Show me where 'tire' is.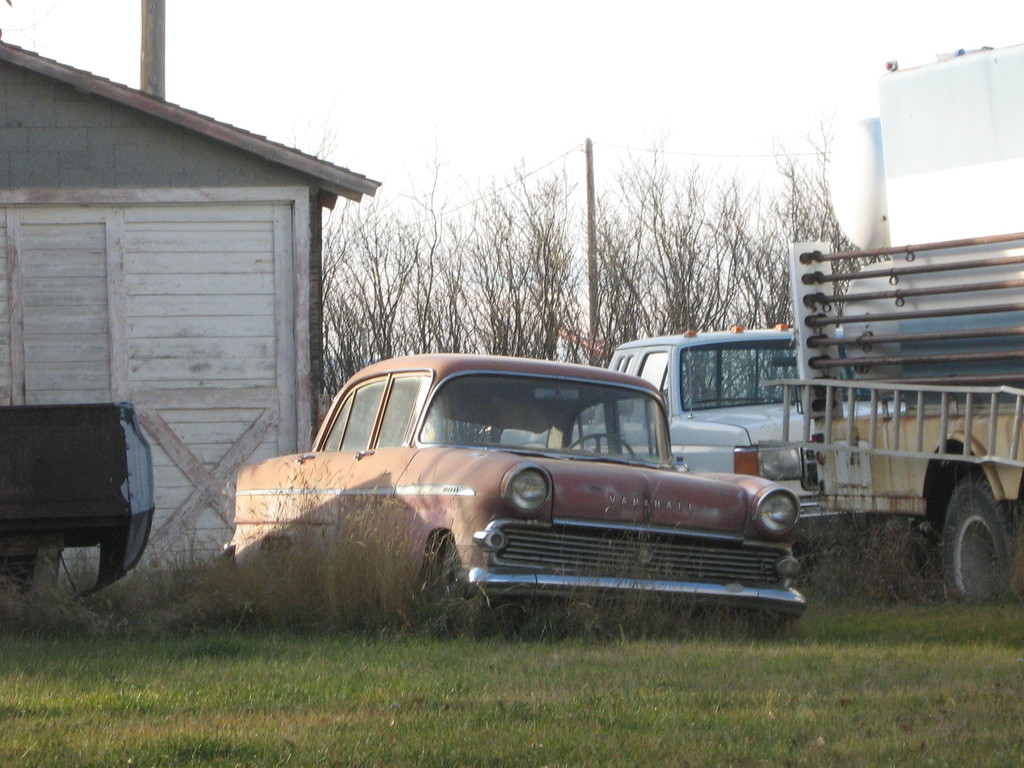
'tire' is at left=397, top=529, right=454, bottom=630.
